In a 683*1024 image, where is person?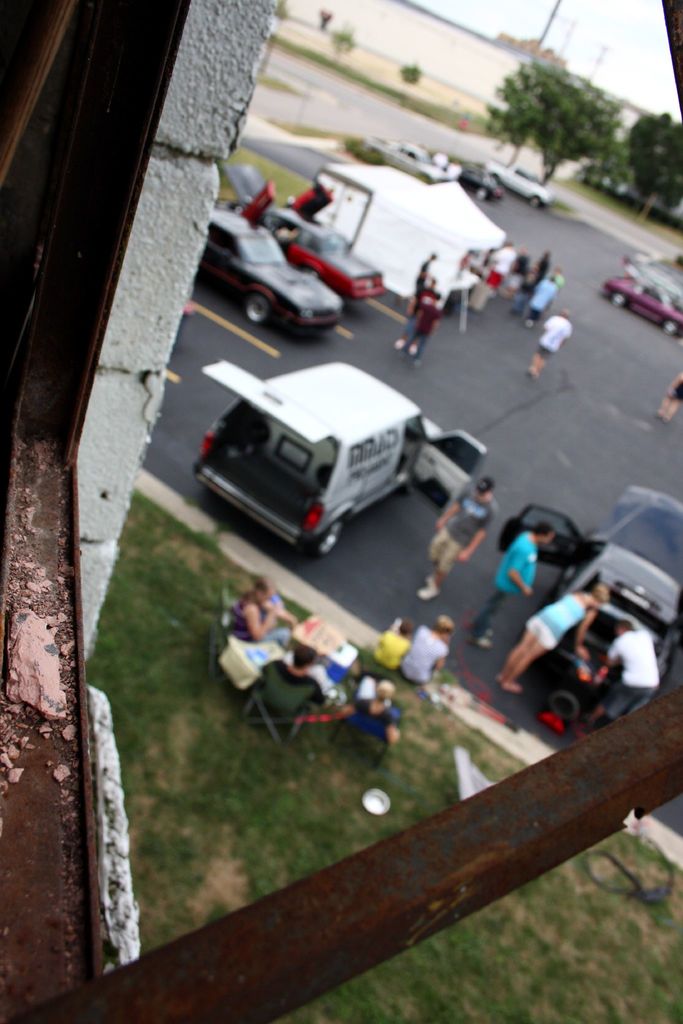
x1=391 y1=293 x2=448 y2=358.
